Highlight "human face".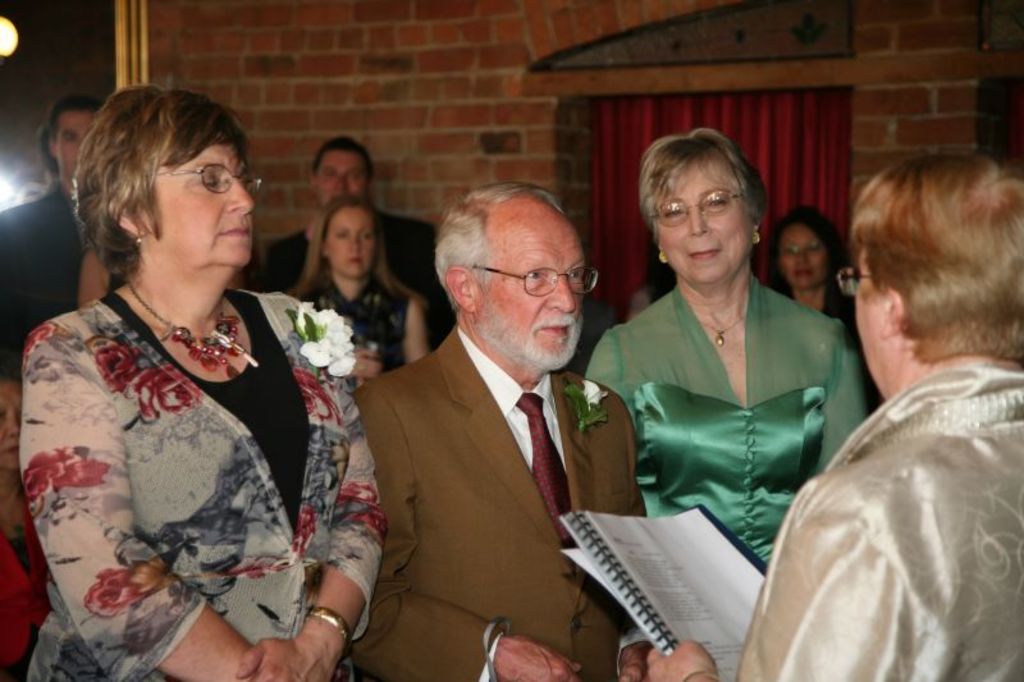
Highlighted region: region(317, 155, 369, 205).
